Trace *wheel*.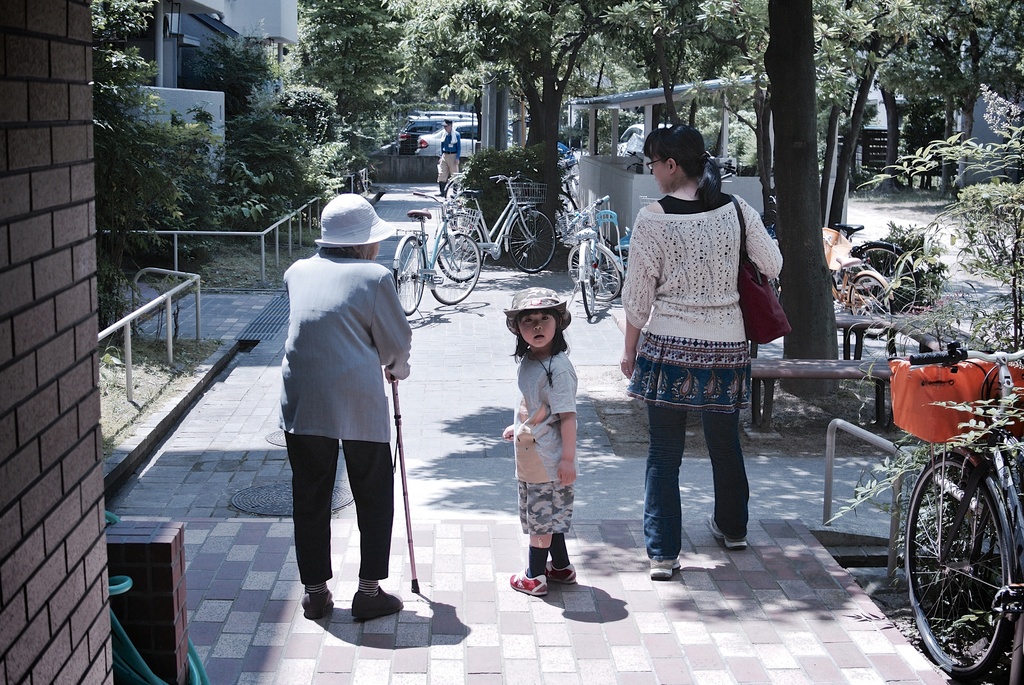
Traced to region(842, 240, 924, 317).
